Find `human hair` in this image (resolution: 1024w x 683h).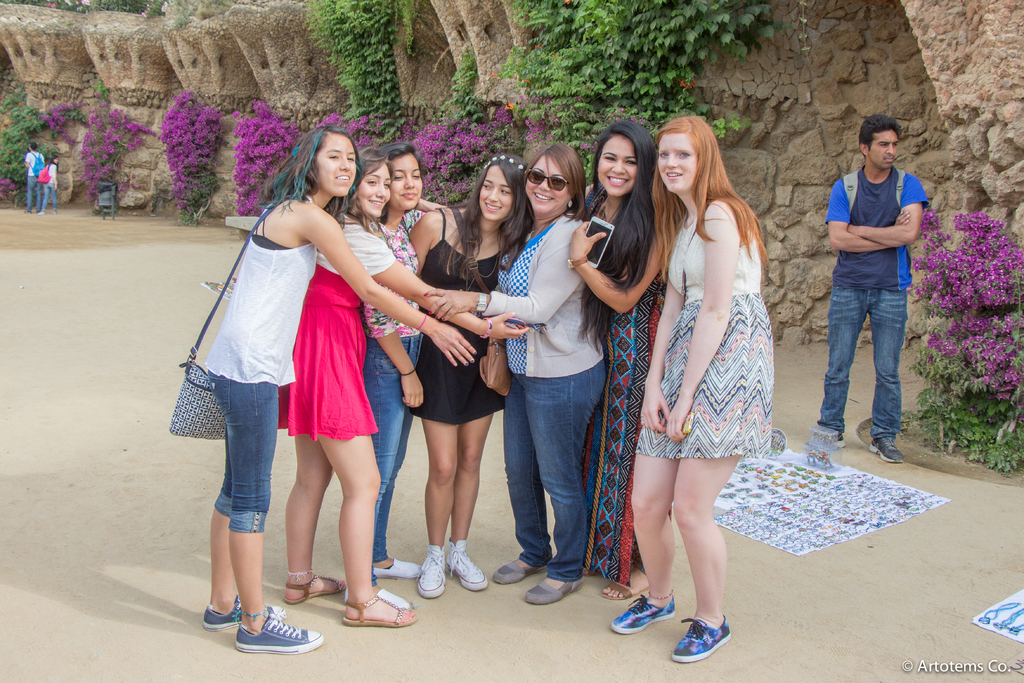
[521, 144, 591, 225].
